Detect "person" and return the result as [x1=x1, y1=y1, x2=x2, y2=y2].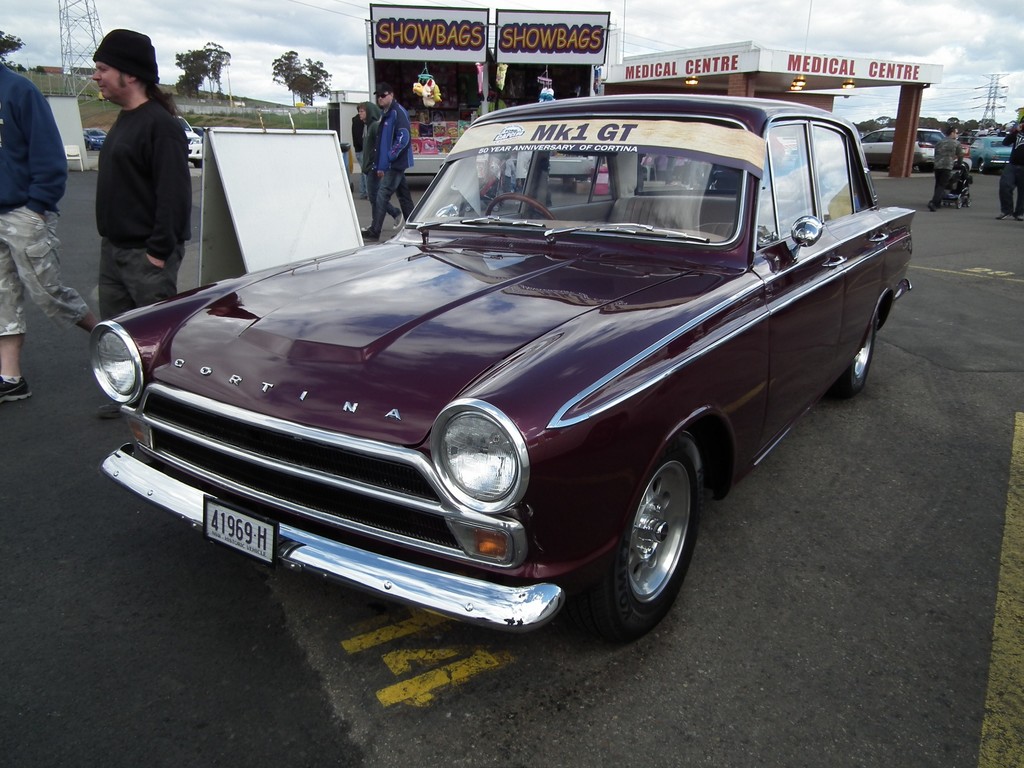
[x1=0, y1=68, x2=102, y2=404].
